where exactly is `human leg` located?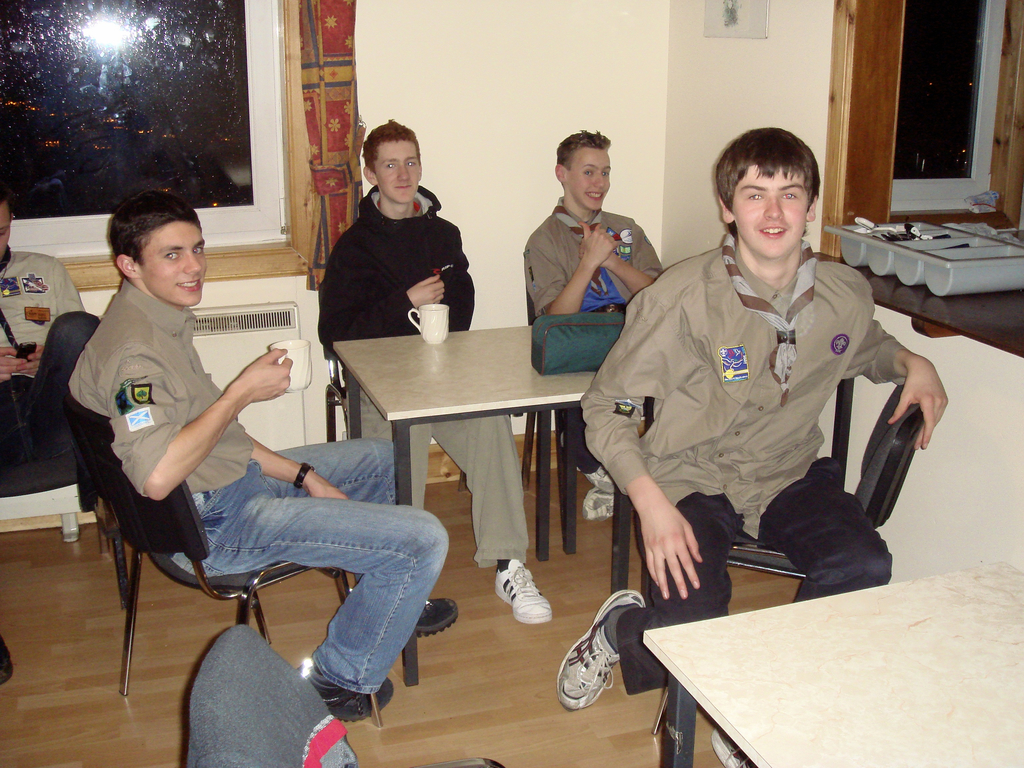
Its bounding box is [758,450,884,598].
